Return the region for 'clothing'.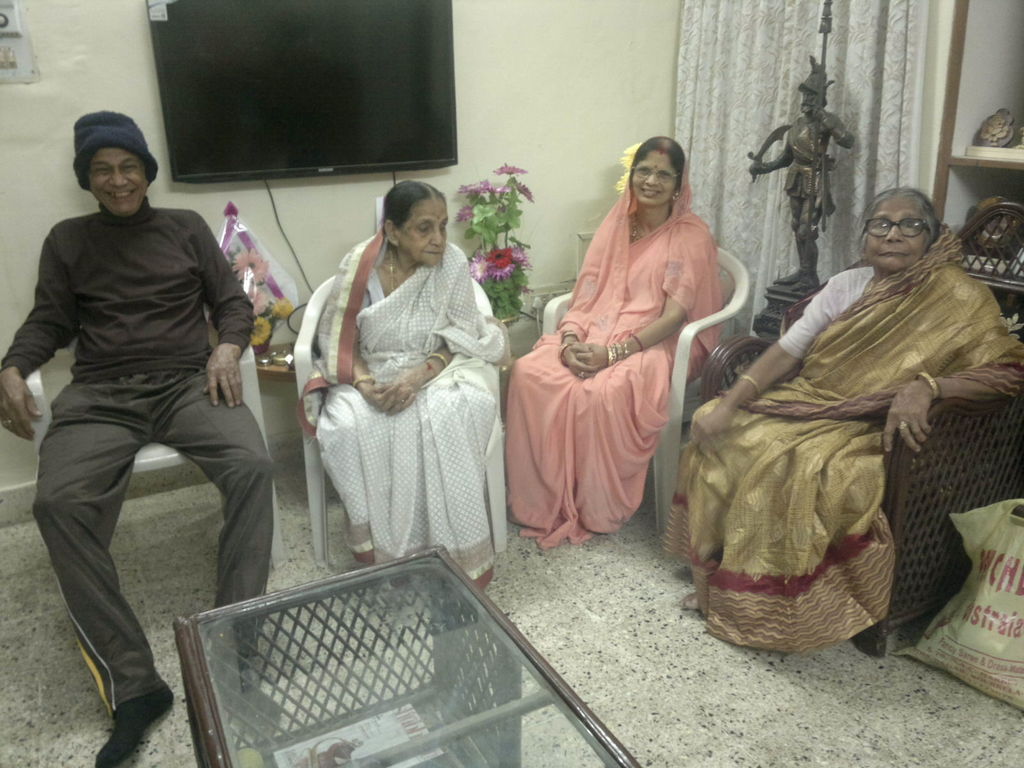
520 181 738 532.
